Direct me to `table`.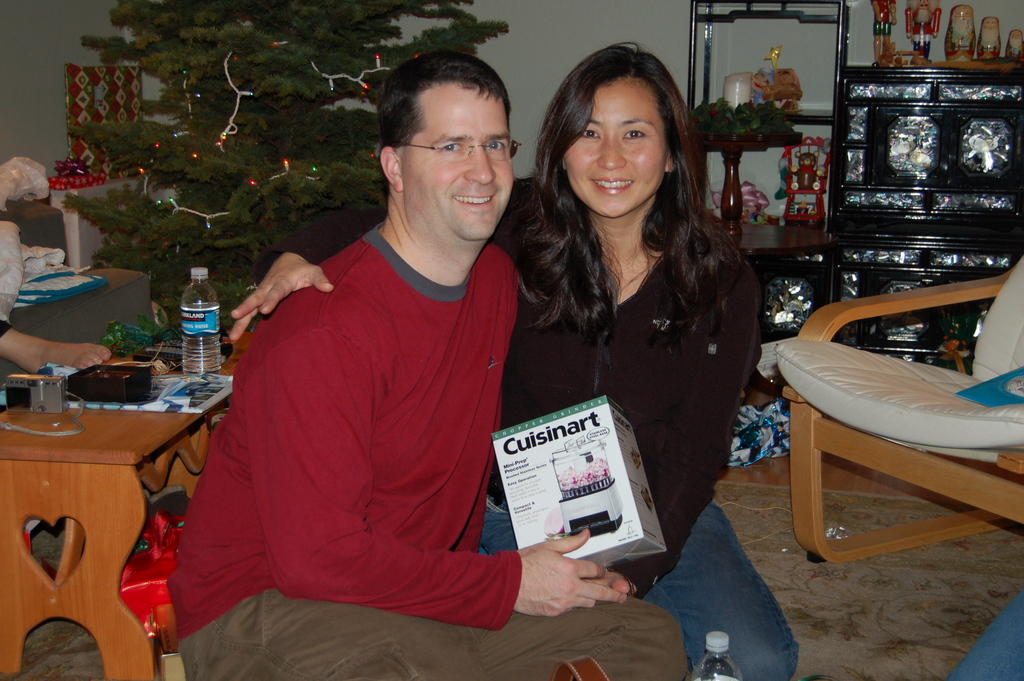
Direction: BBox(0, 356, 239, 680).
